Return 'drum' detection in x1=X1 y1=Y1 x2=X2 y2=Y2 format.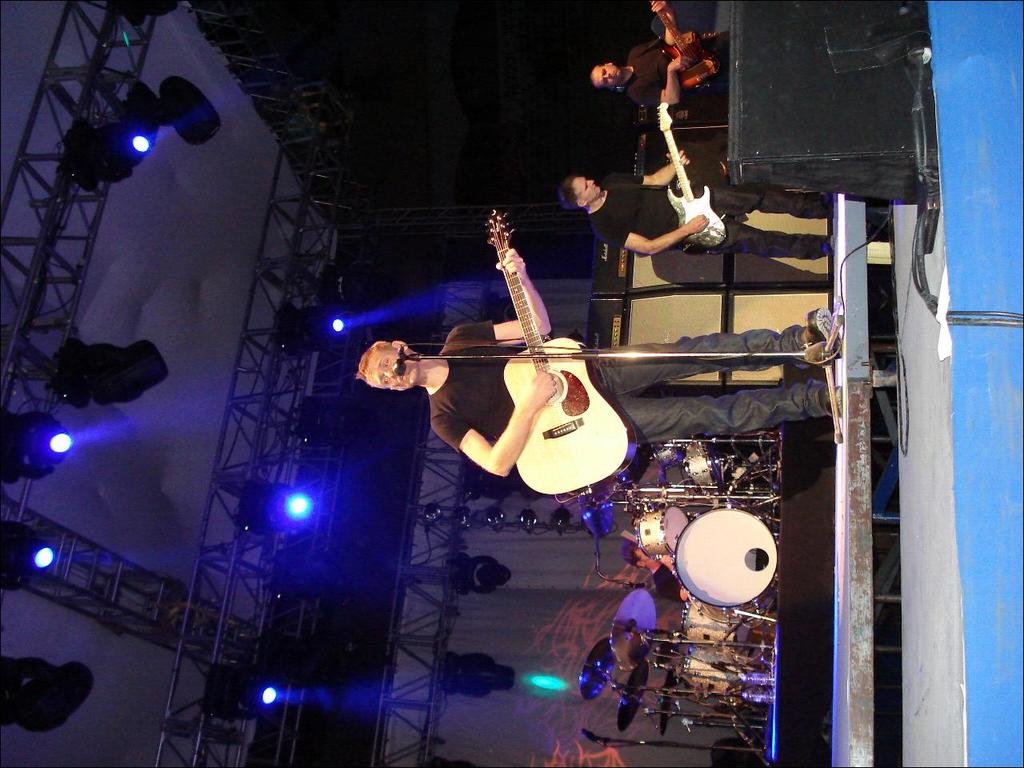
x1=645 y1=502 x2=778 y2=612.
